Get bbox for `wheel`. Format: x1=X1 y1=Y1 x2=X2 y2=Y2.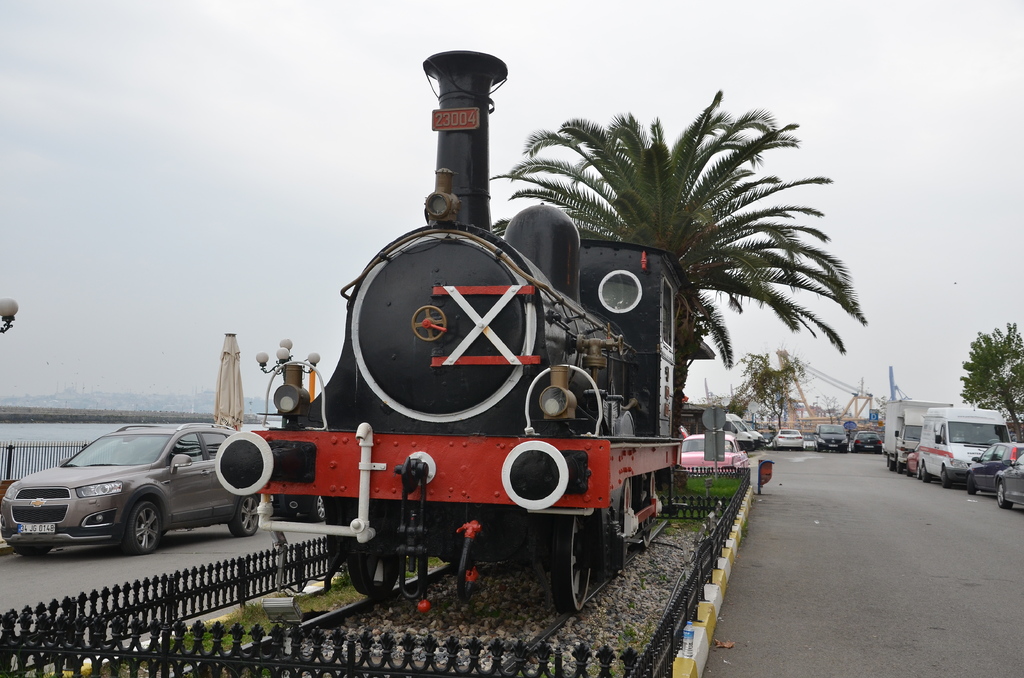
x1=11 y1=546 x2=53 y2=562.
